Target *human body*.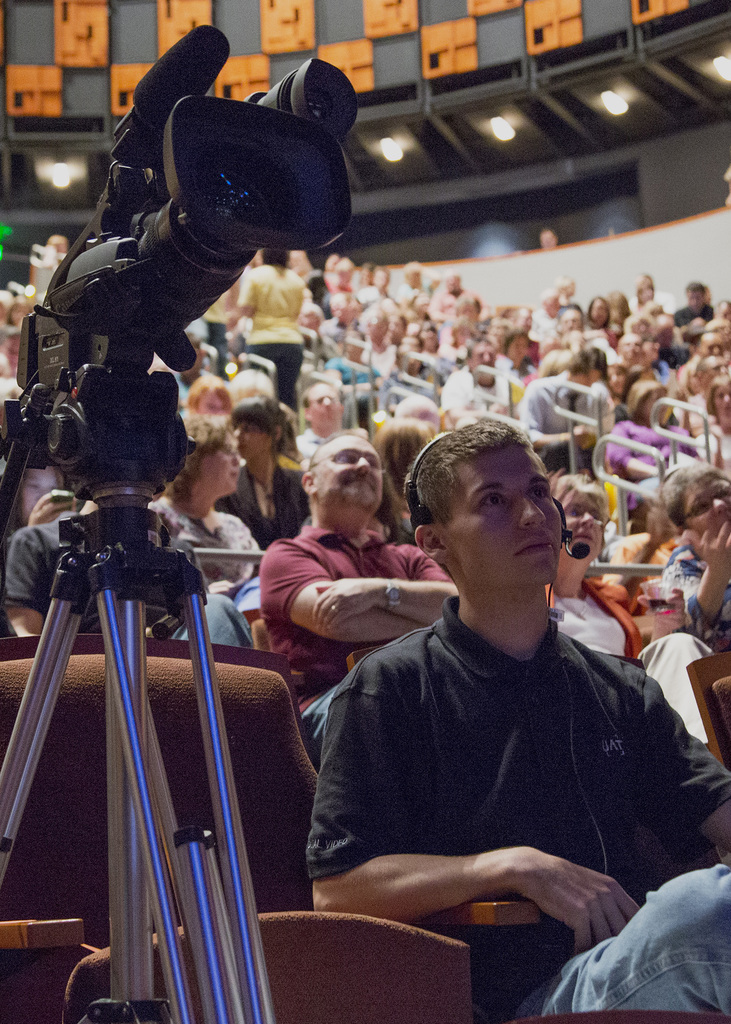
Target region: 518:305:542:361.
